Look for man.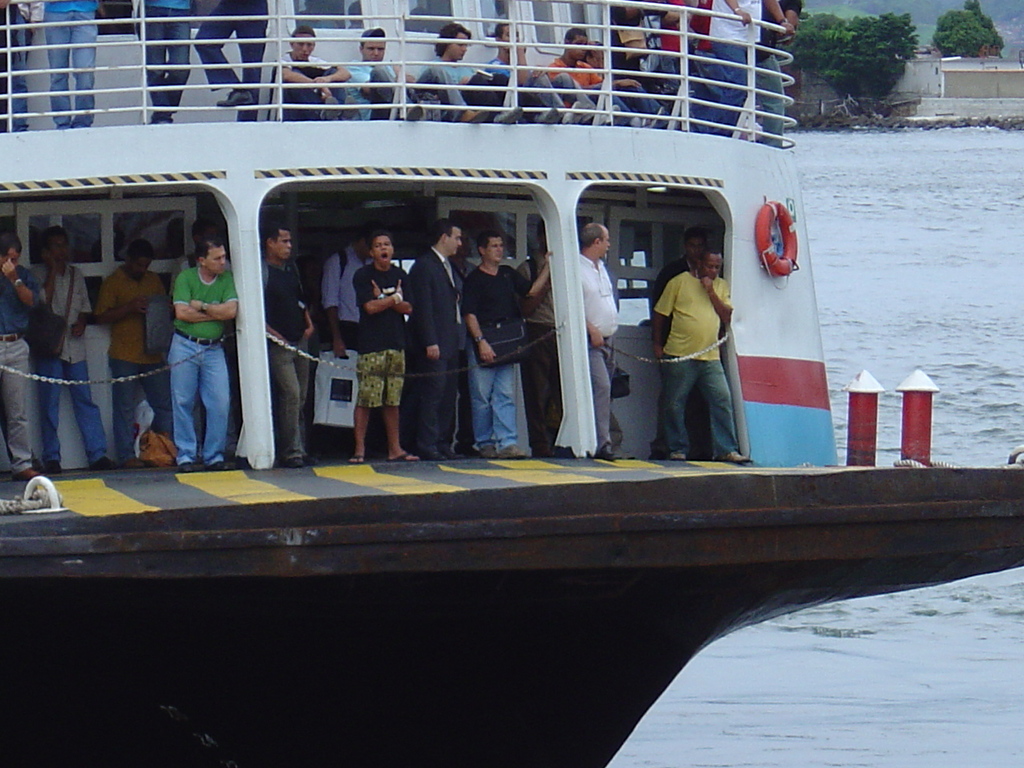
Found: select_region(42, 0, 100, 126).
